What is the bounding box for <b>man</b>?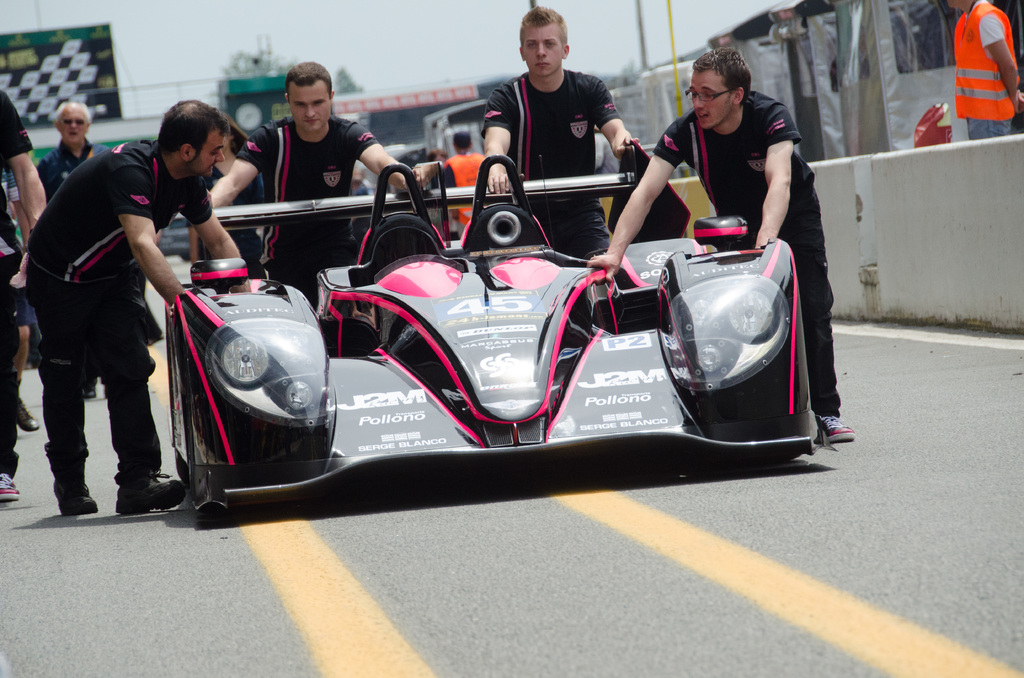
pyautogui.locateOnScreen(207, 60, 417, 300).
